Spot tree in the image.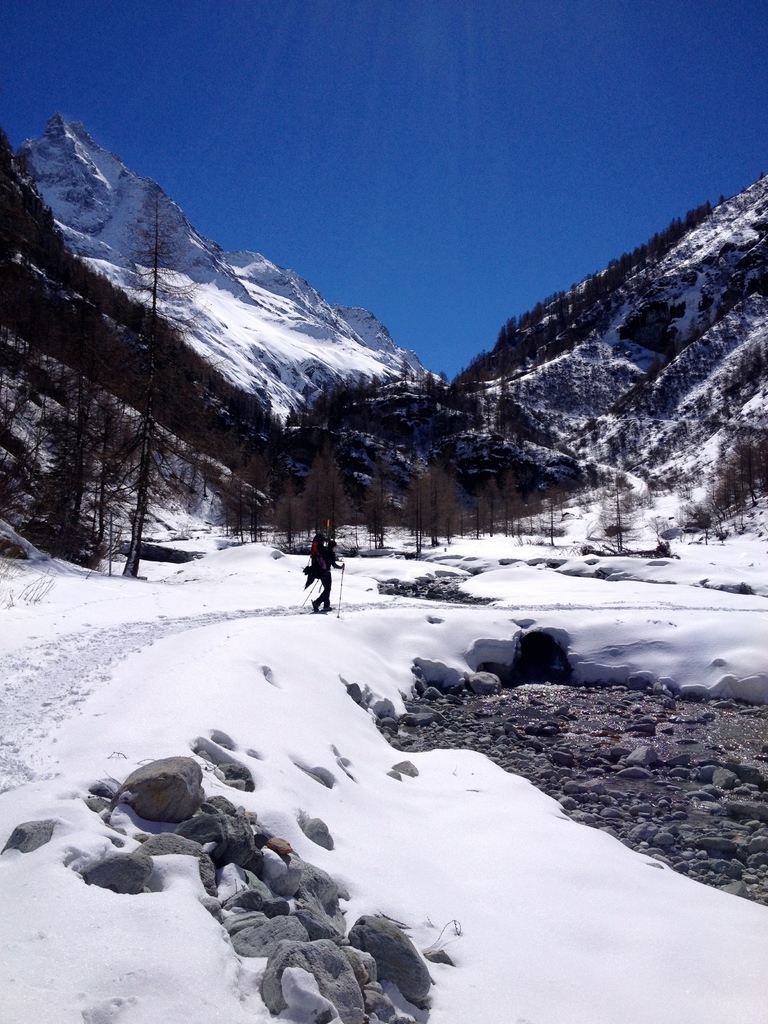
tree found at [left=472, top=496, right=483, bottom=538].
